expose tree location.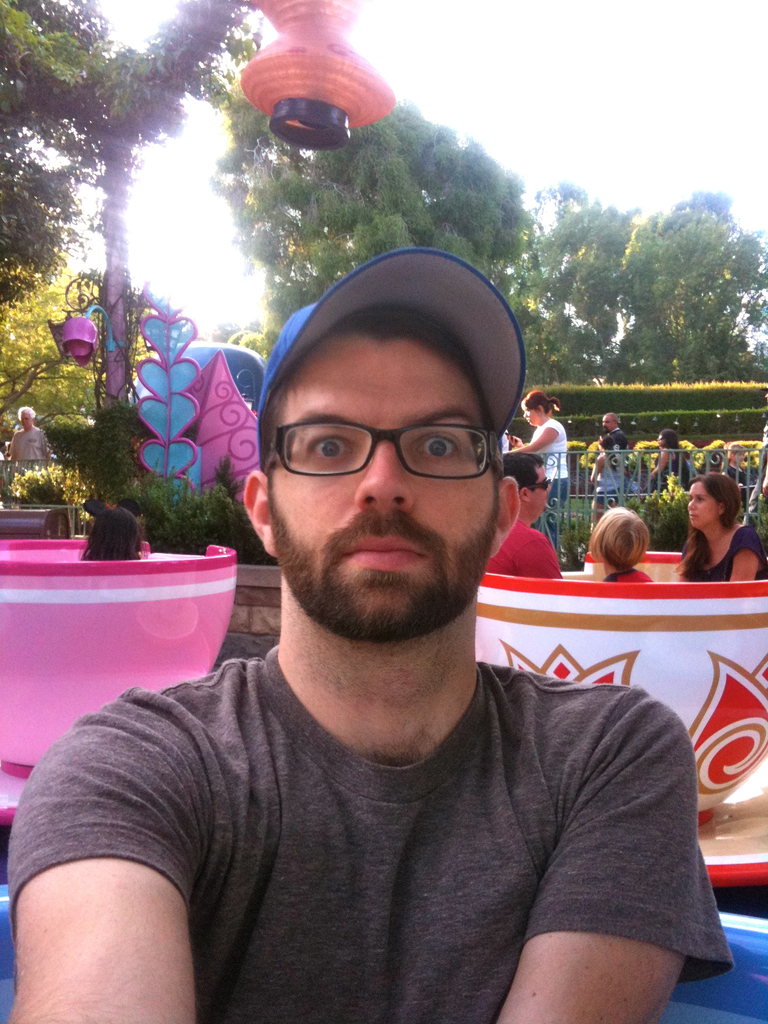
Exposed at <box>0,273,147,518</box>.
